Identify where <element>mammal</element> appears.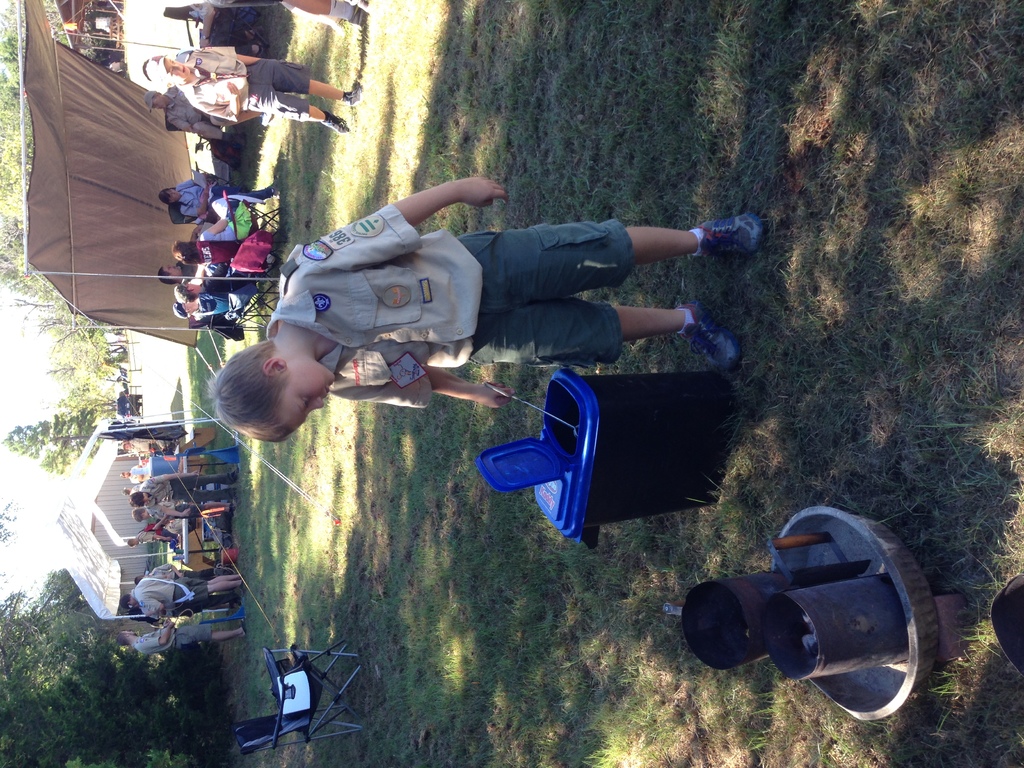
Appears at bbox(144, 87, 263, 144).
